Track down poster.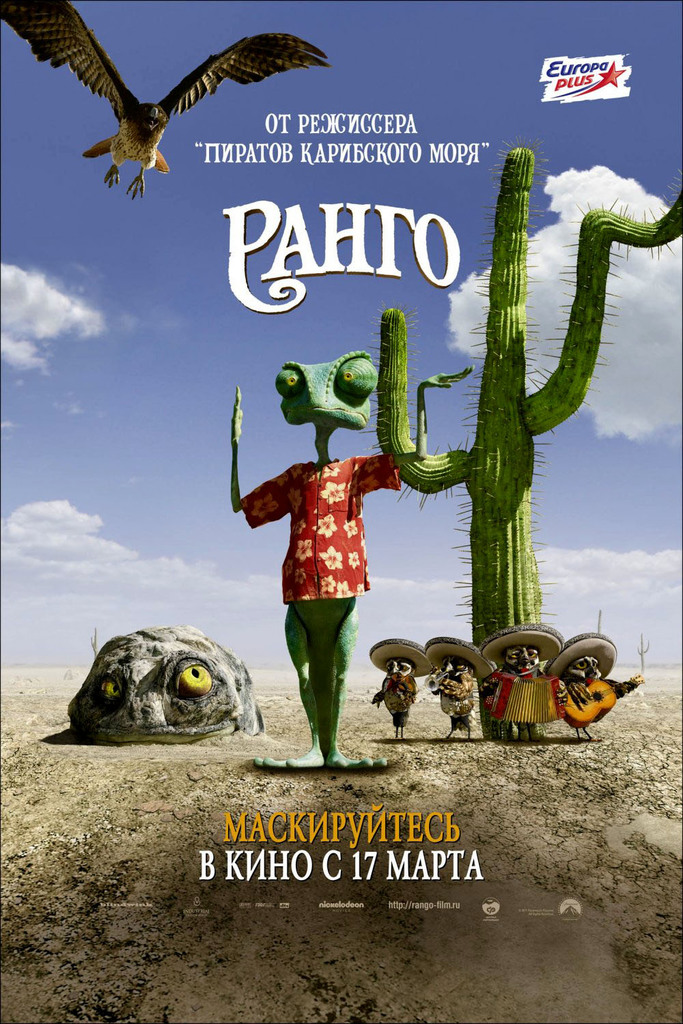
Tracked to {"left": 0, "top": 0, "right": 682, "bottom": 1023}.
